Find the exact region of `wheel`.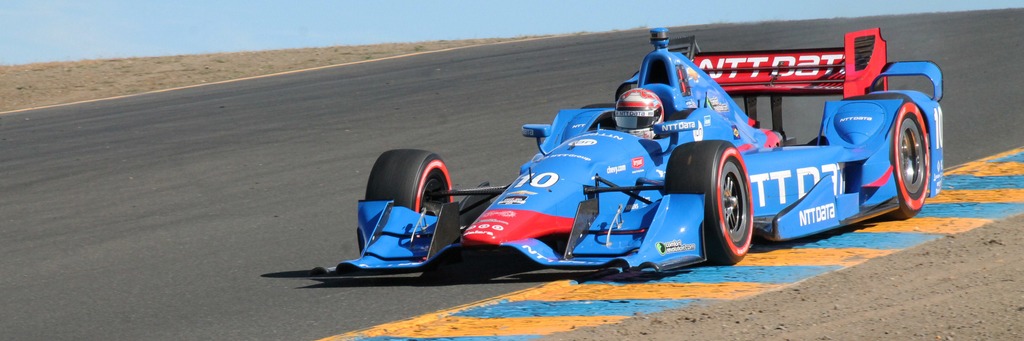
Exact region: (368,145,470,231).
